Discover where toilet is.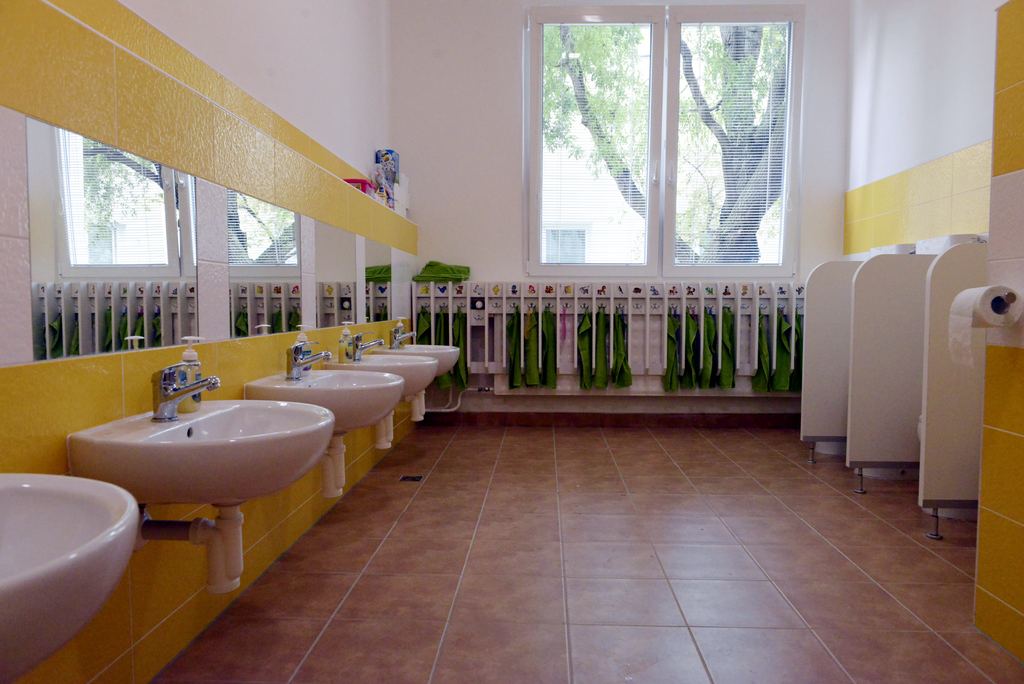
Discovered at bbox=[916, 414, 975, 521].
